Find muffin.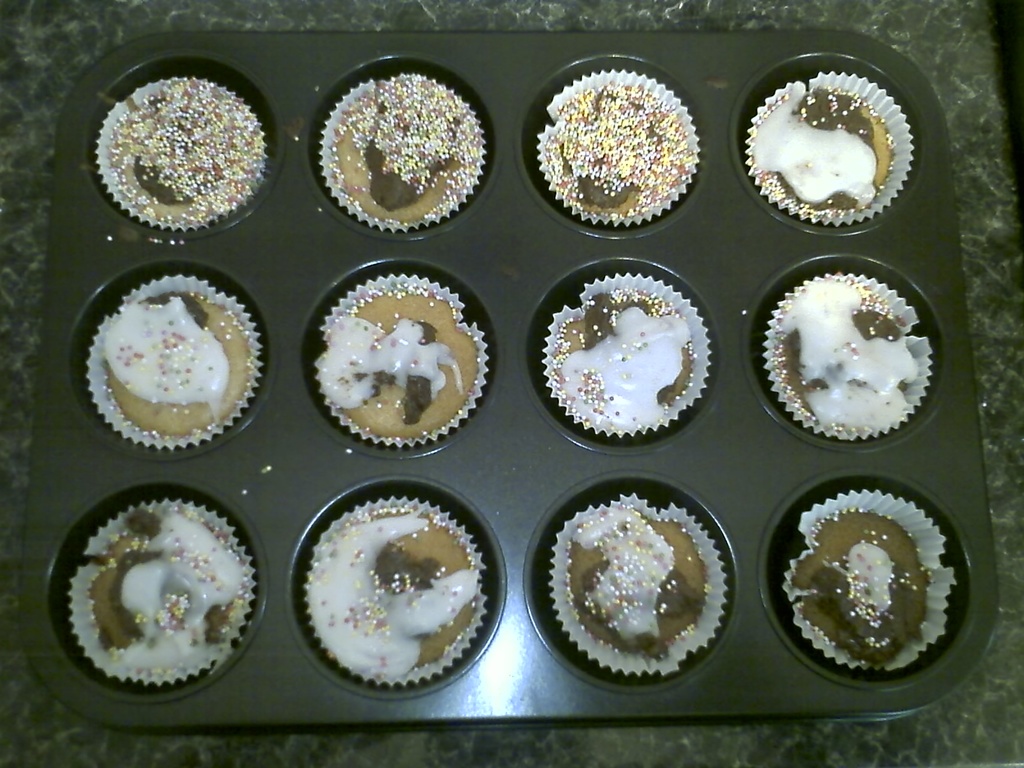
select_region(70, 502, 258, 691).
